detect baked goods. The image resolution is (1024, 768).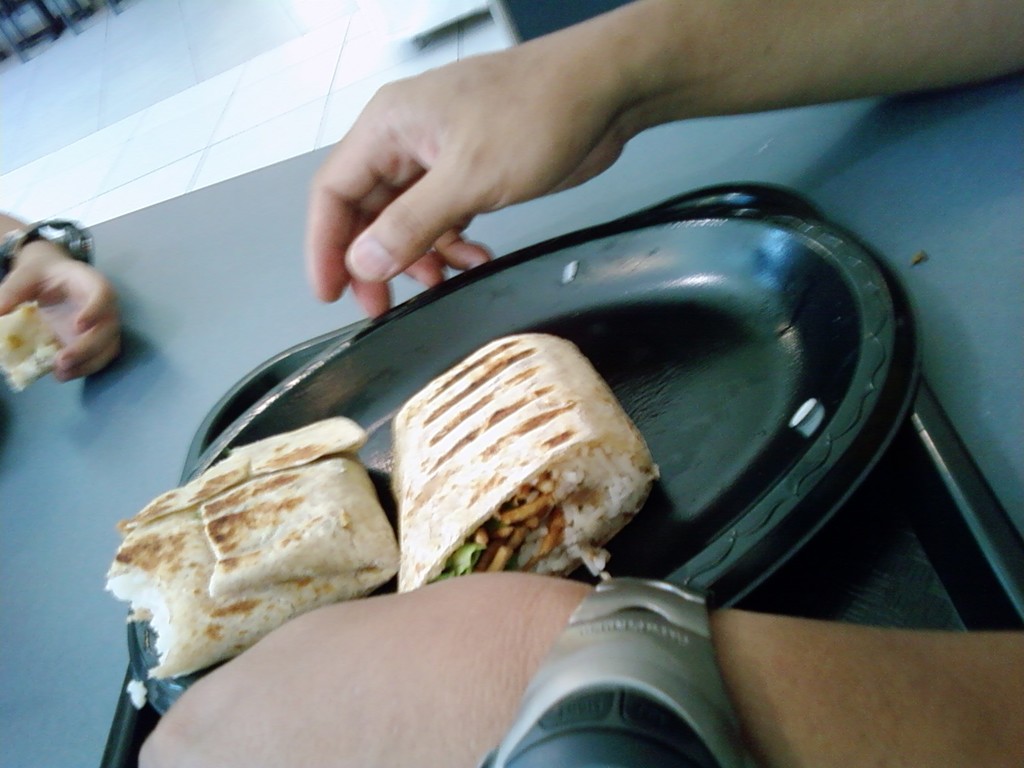
[109,458,399,705].
